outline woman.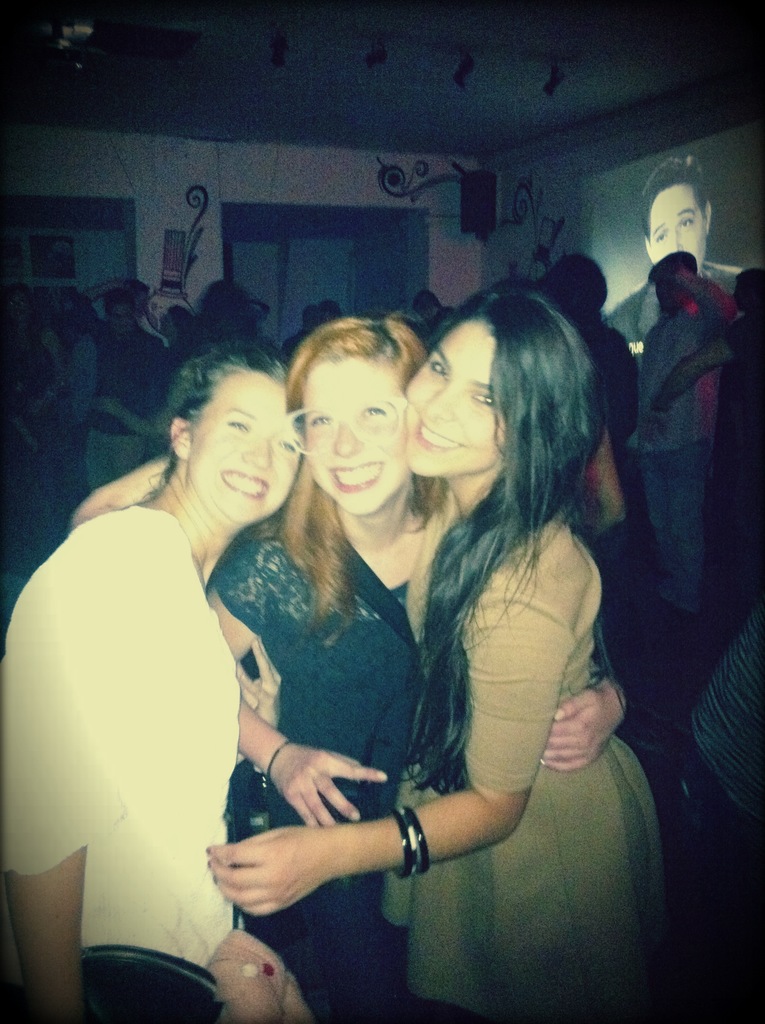
Outline: <box>209,293,649,999</box>.
